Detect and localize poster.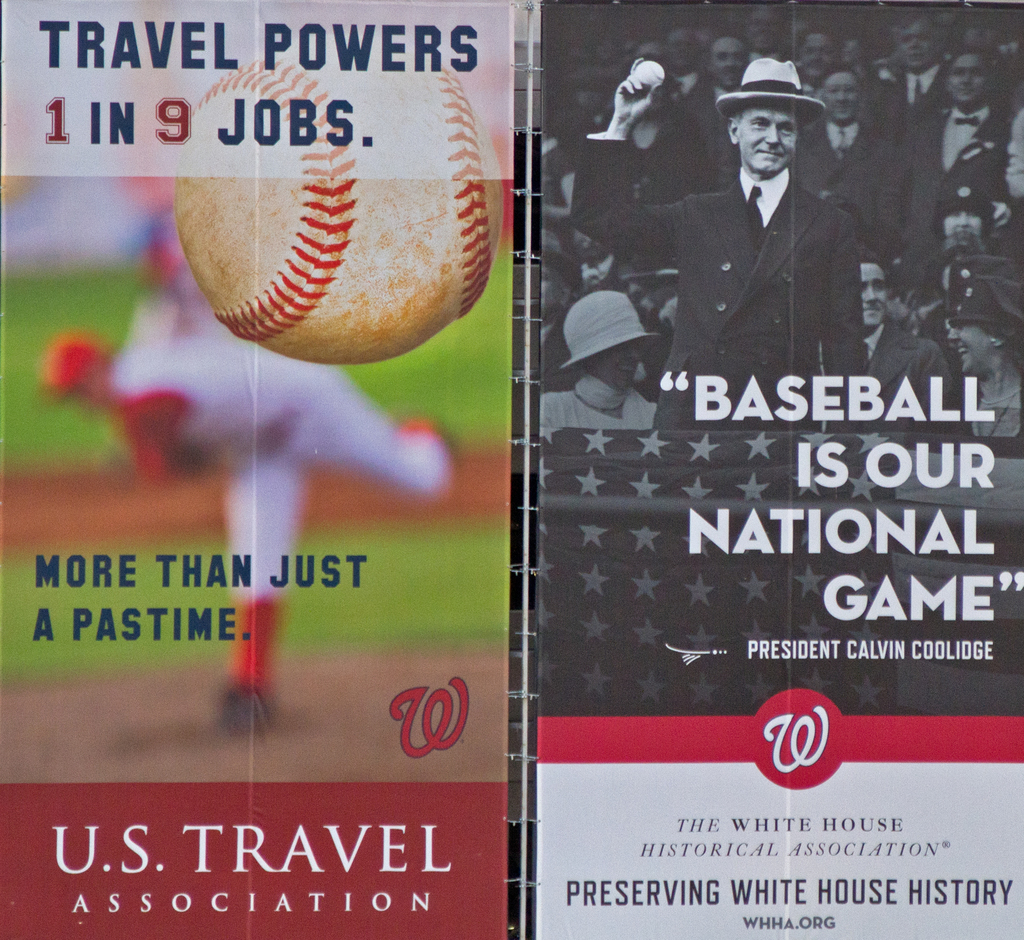
Localized at 0 0 508 939.
